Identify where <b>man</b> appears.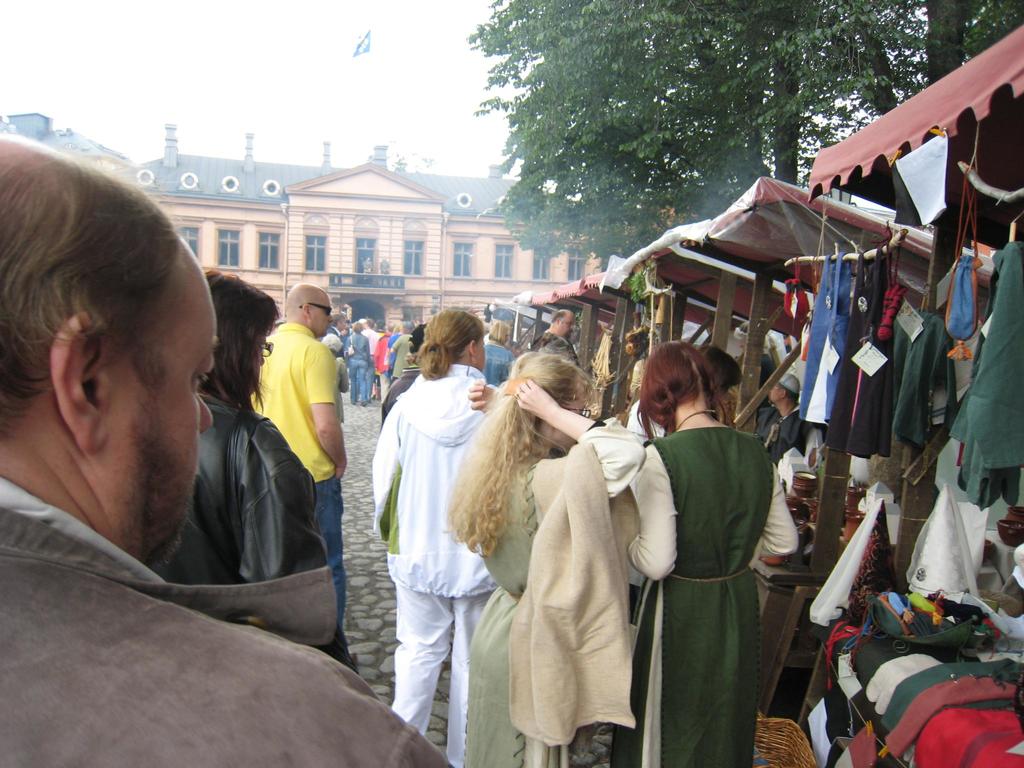
Appears at <box>236,283,342,559</box>.
